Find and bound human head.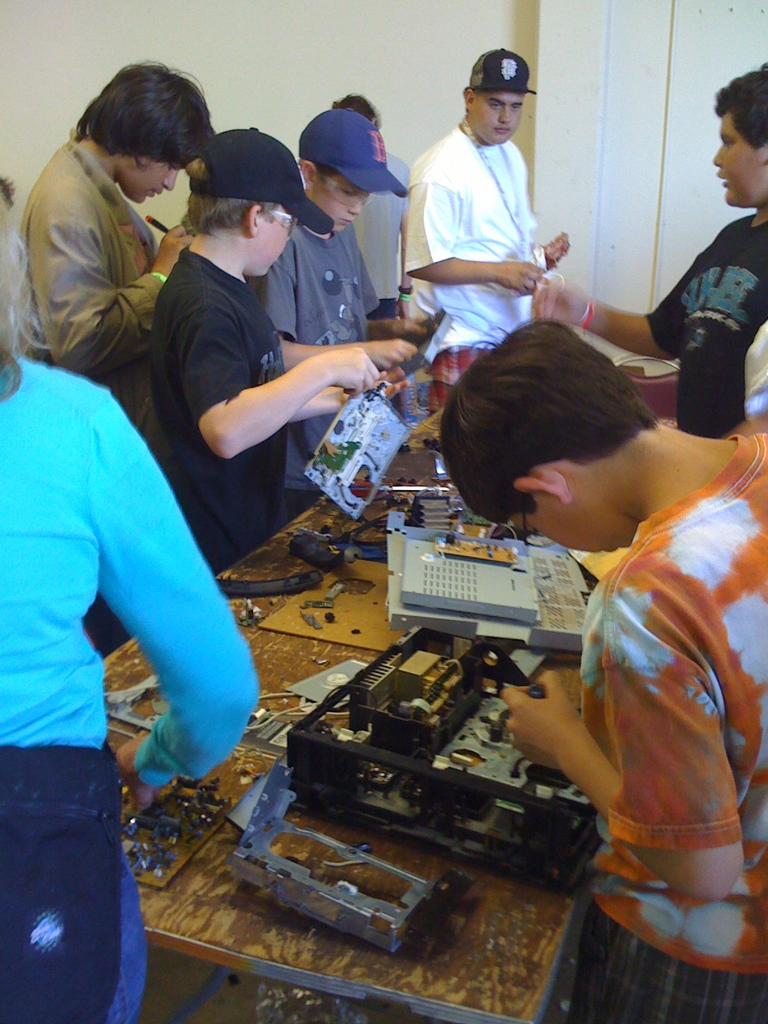
Bound: detection(81, 59, 212, 207).
